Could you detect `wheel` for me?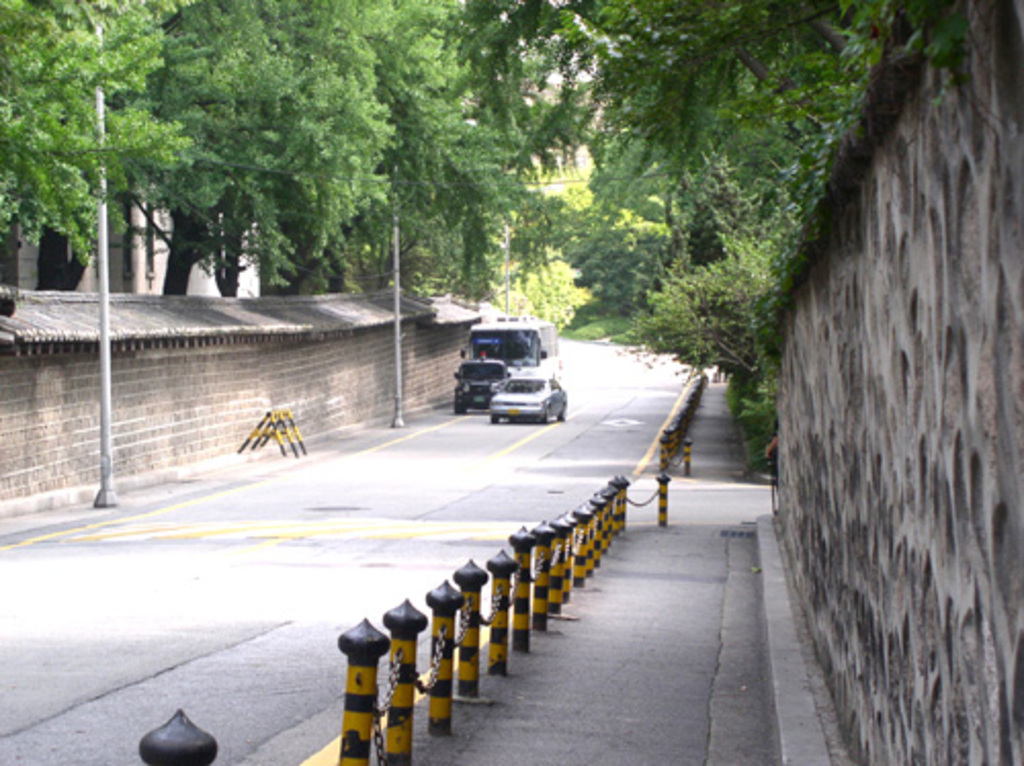
Detection result: bbox(487, 416, 498, 420).
